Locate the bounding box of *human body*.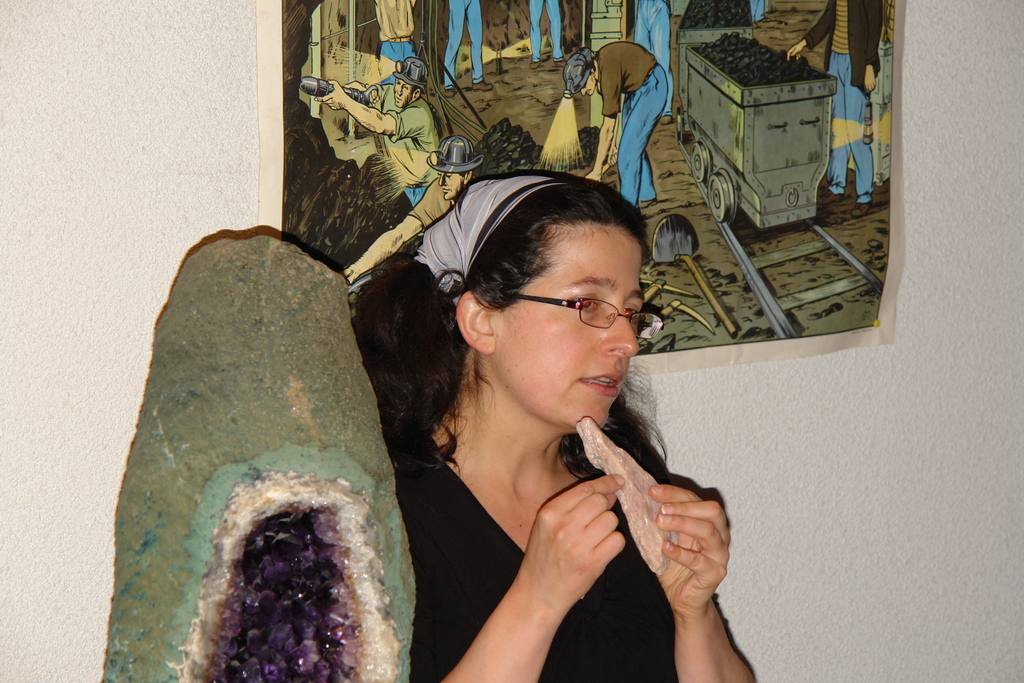
Bounding box: pyautogui.locateOnScreen(349, 170, 758, 682).
